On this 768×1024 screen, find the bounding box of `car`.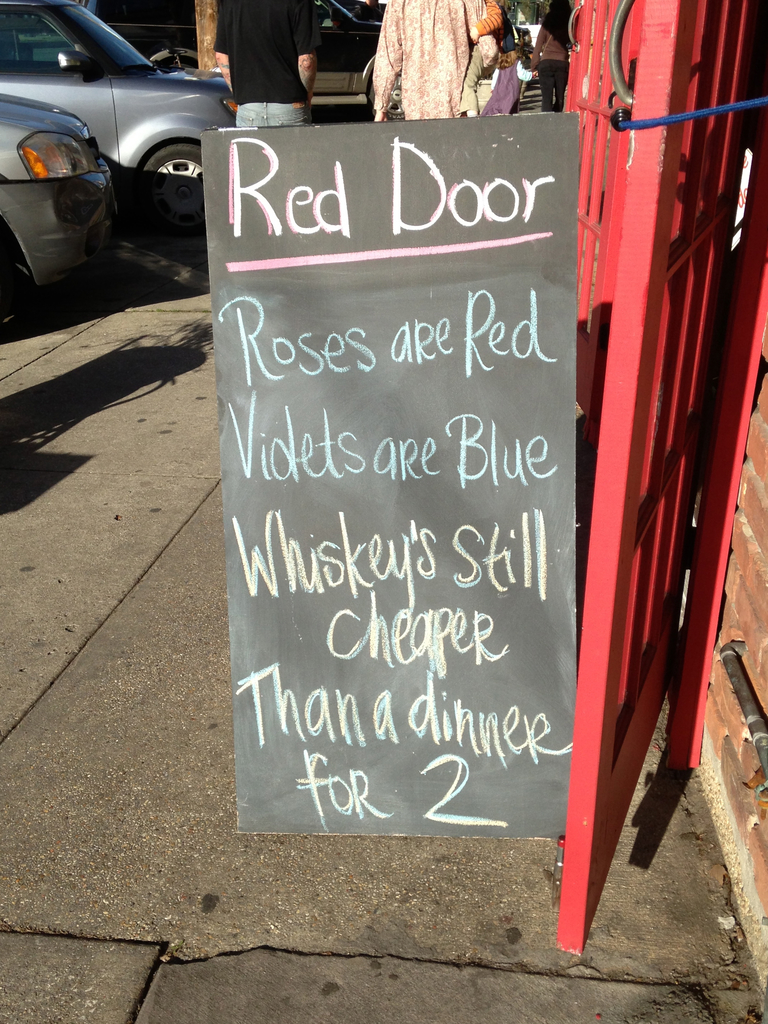
Bounding box: [19,0,387,109].
